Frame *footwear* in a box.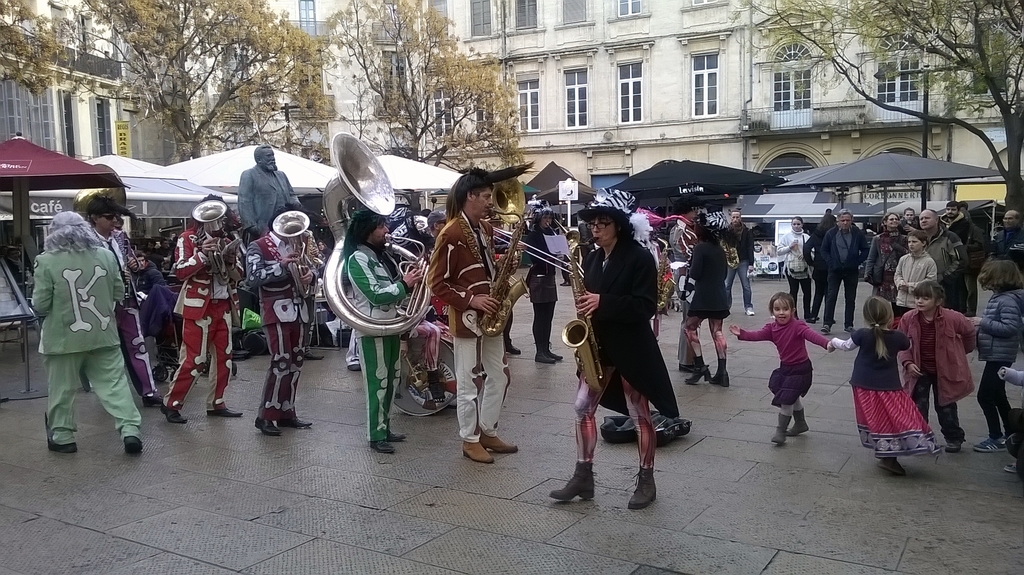
Rect(383, 428, 406, 445).
